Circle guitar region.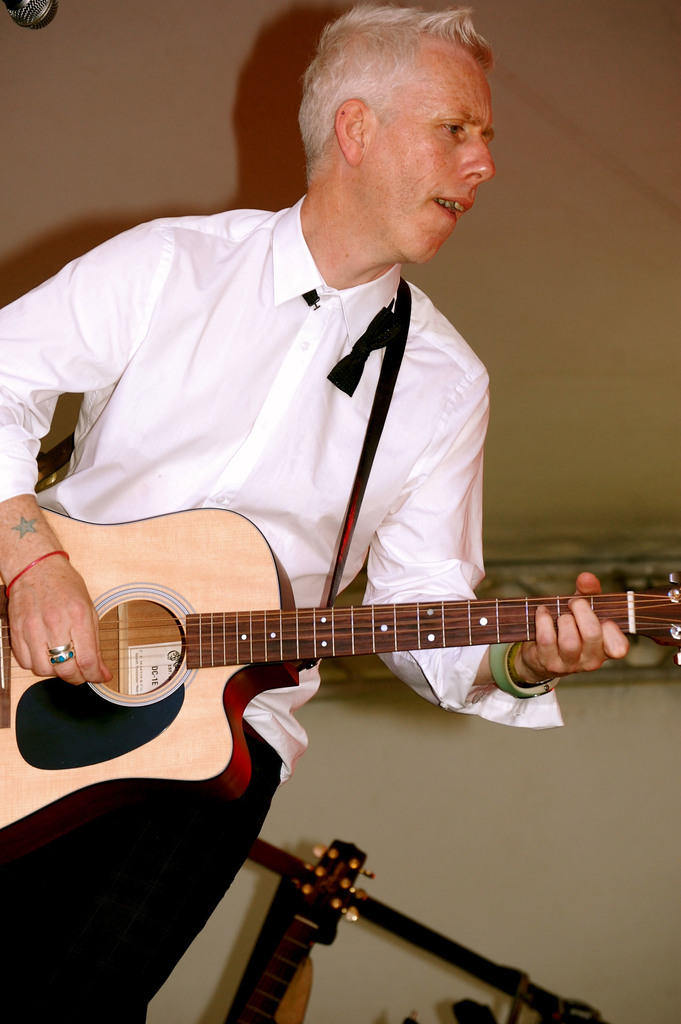
Region: <region>23, 522, 680, 778</region>.
